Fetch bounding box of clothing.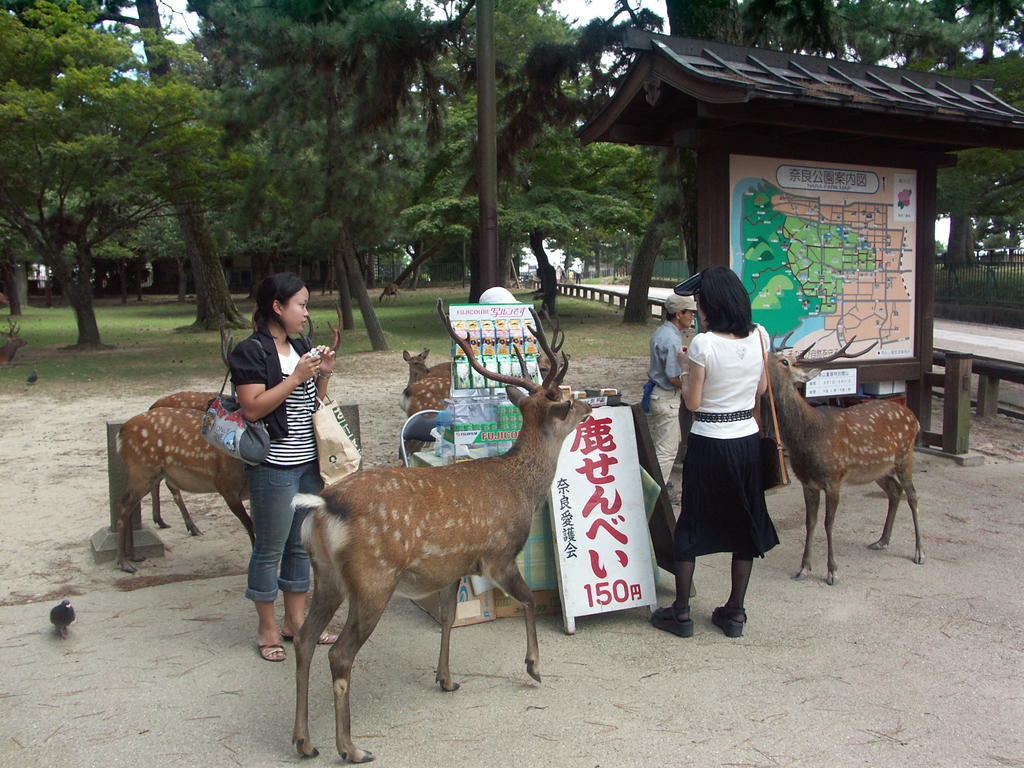
Bbox: 634 321 683 483.
